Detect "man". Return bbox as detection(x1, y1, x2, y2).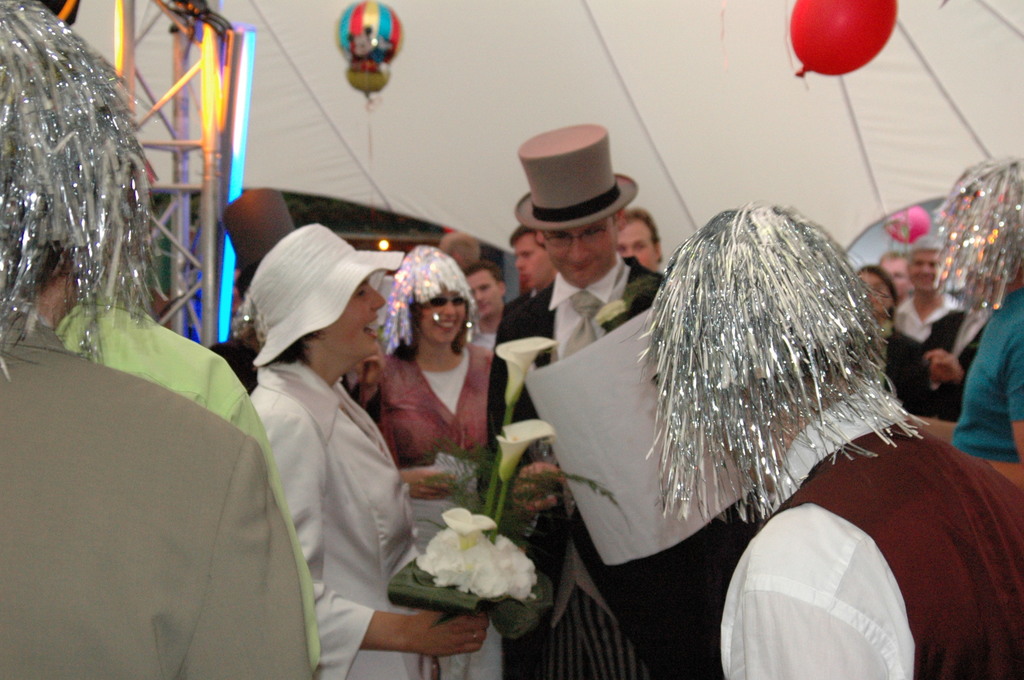
detection(883, 243, 909, 321).
